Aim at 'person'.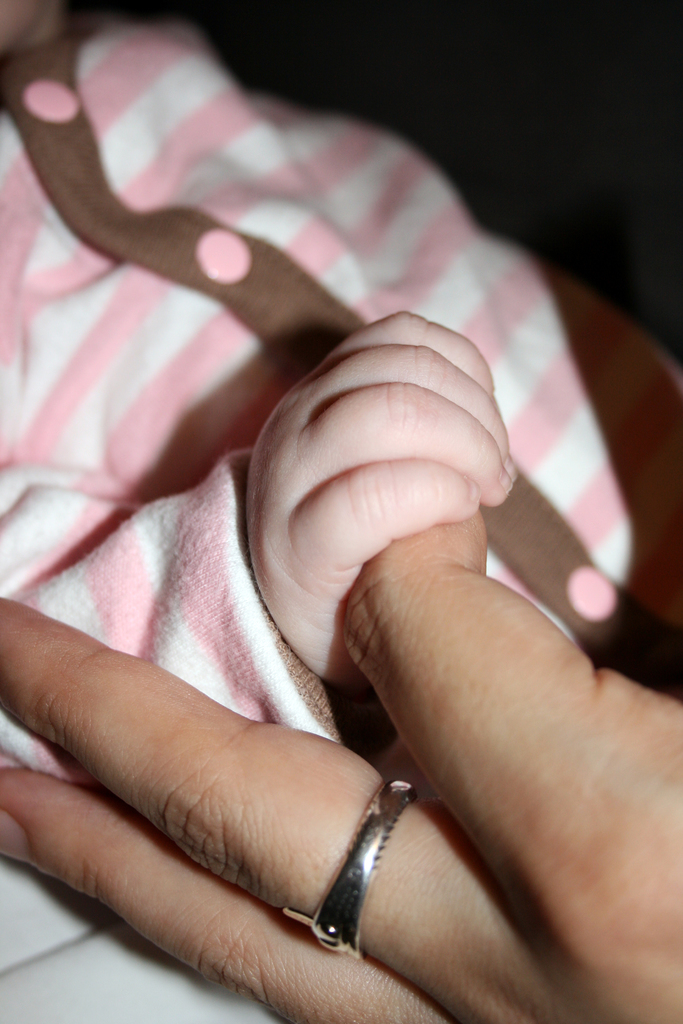
Aimed at 0, 483, 682, 1023.
